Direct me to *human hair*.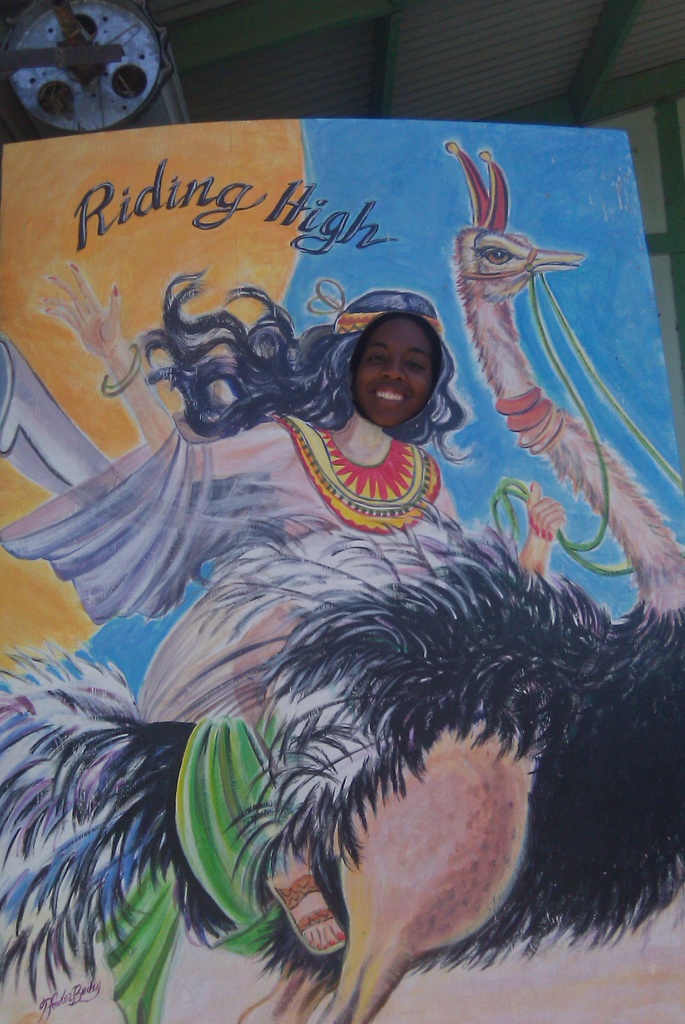
Direction: [x1=137, y1=259, x2=473, y2=459].
